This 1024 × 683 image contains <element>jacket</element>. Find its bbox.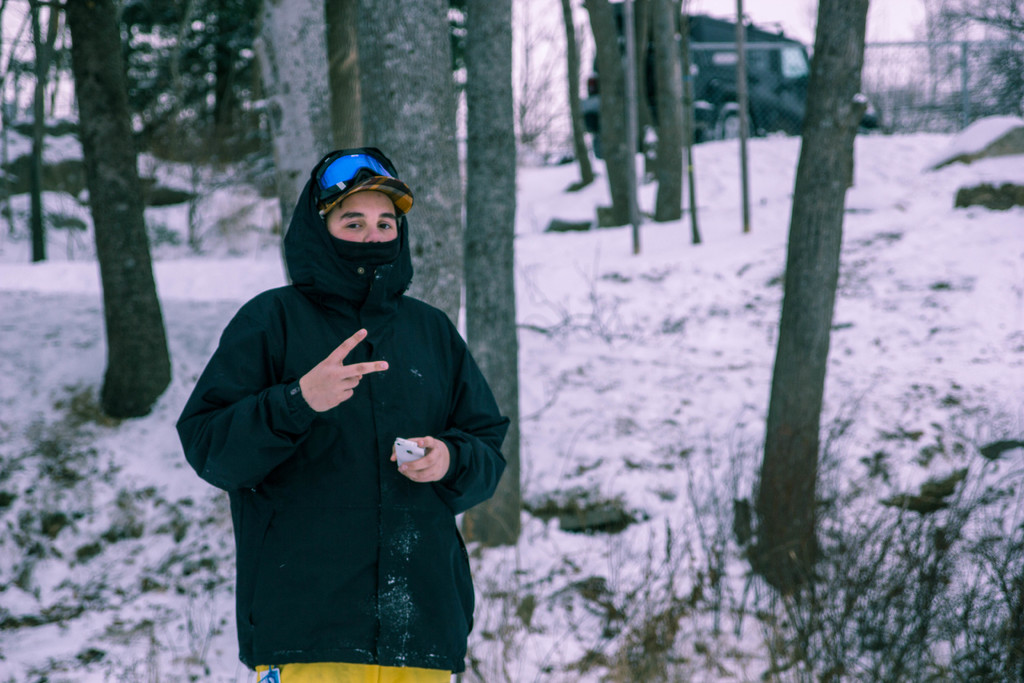
188 169 504 611.
